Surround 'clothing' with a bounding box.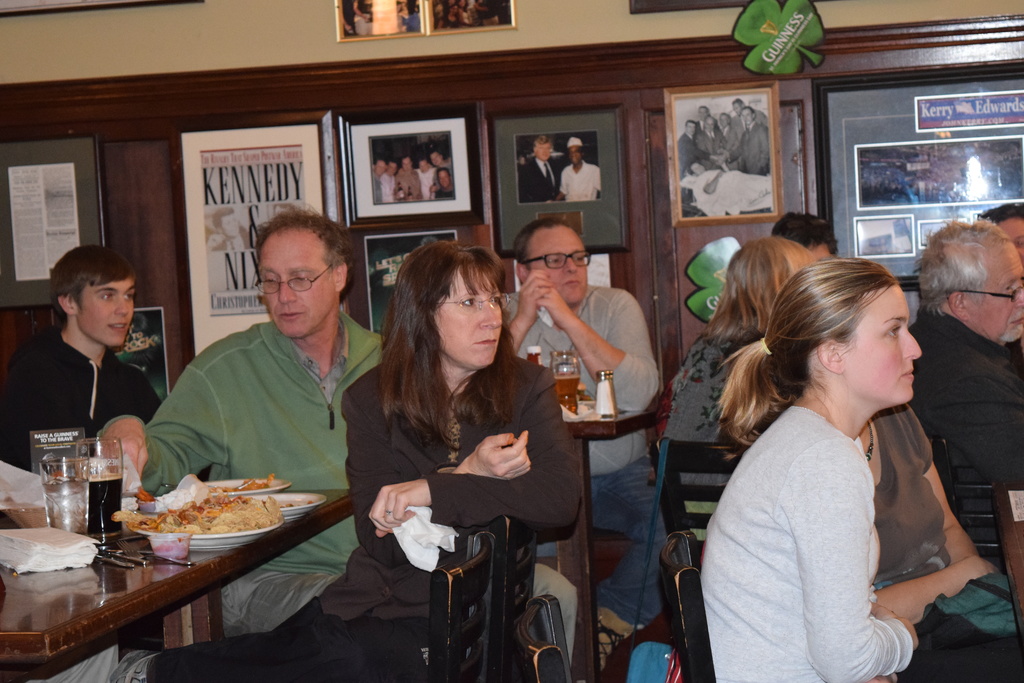
698, 331, 967, 679.
